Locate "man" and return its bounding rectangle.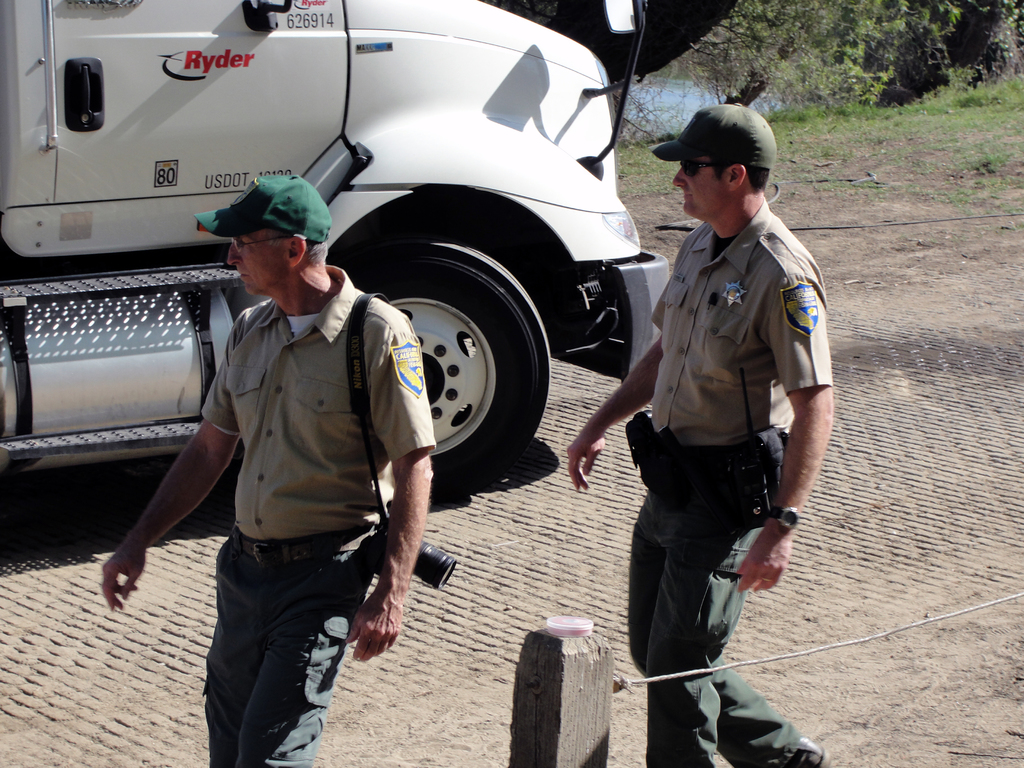
box=[558, 98, 836, 767].
